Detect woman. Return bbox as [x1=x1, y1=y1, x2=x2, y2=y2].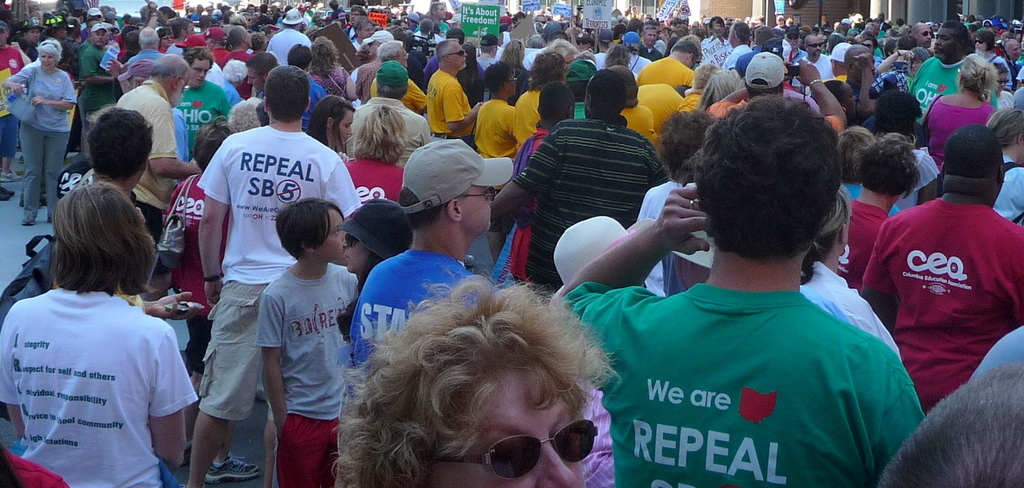
[x1=329, y1=270, x2=623, y2=487].
